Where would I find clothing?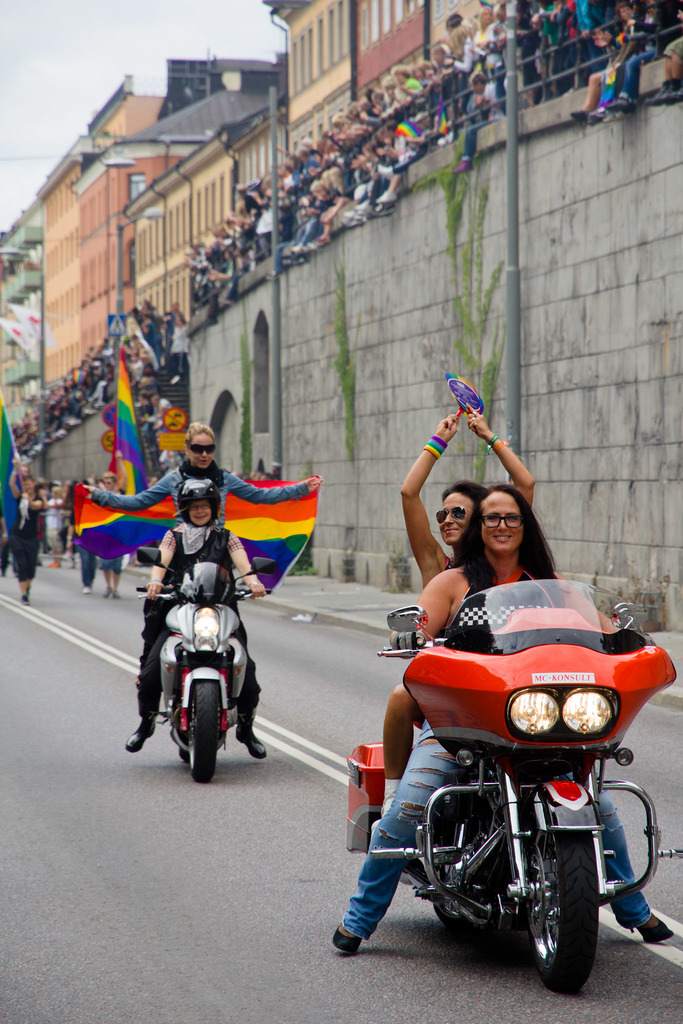
At 75:522:88:596.
